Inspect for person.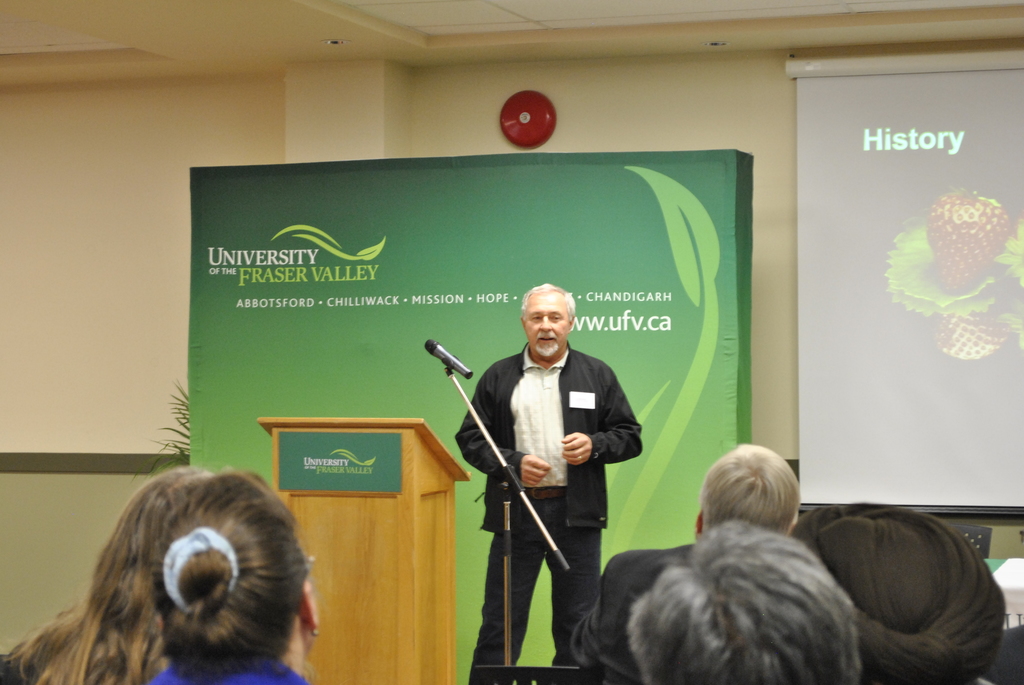
Inspection: box(1, 464, 212, 684).
